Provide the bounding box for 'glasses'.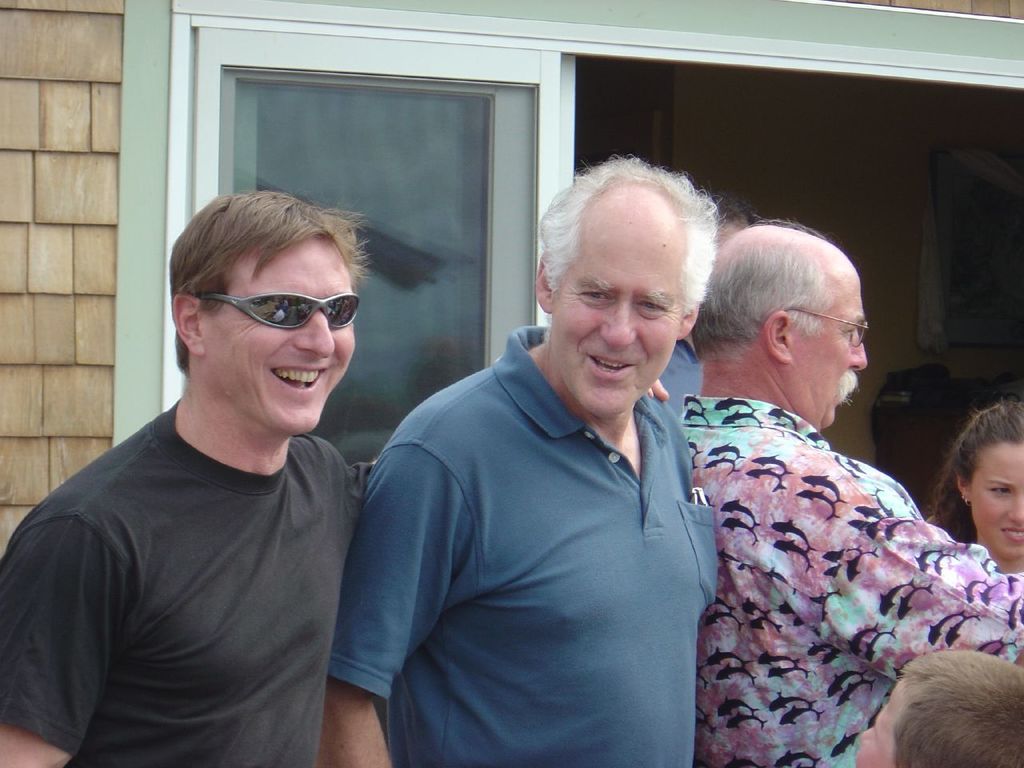
[784,311,869,348].
